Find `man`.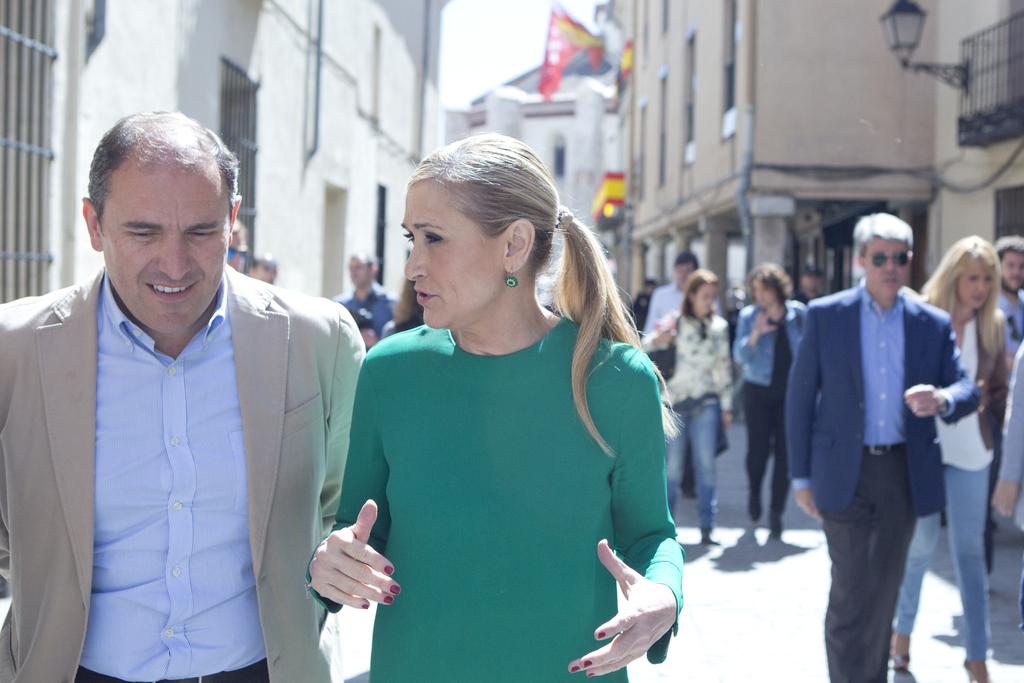
(x1=641, y1=252, x2=699, y2=342).
